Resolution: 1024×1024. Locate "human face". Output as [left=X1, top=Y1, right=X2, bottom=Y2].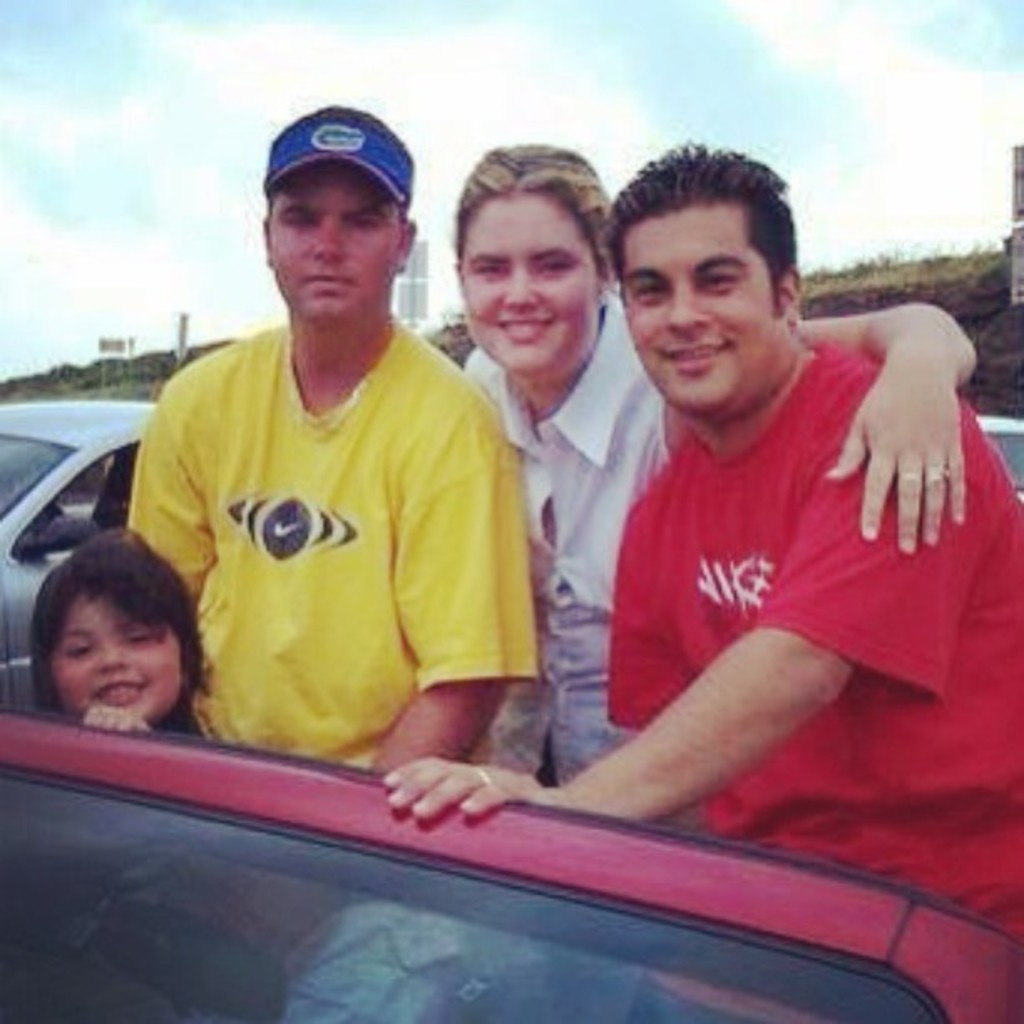
[left=616, top=204, right=778, bottom=415].
